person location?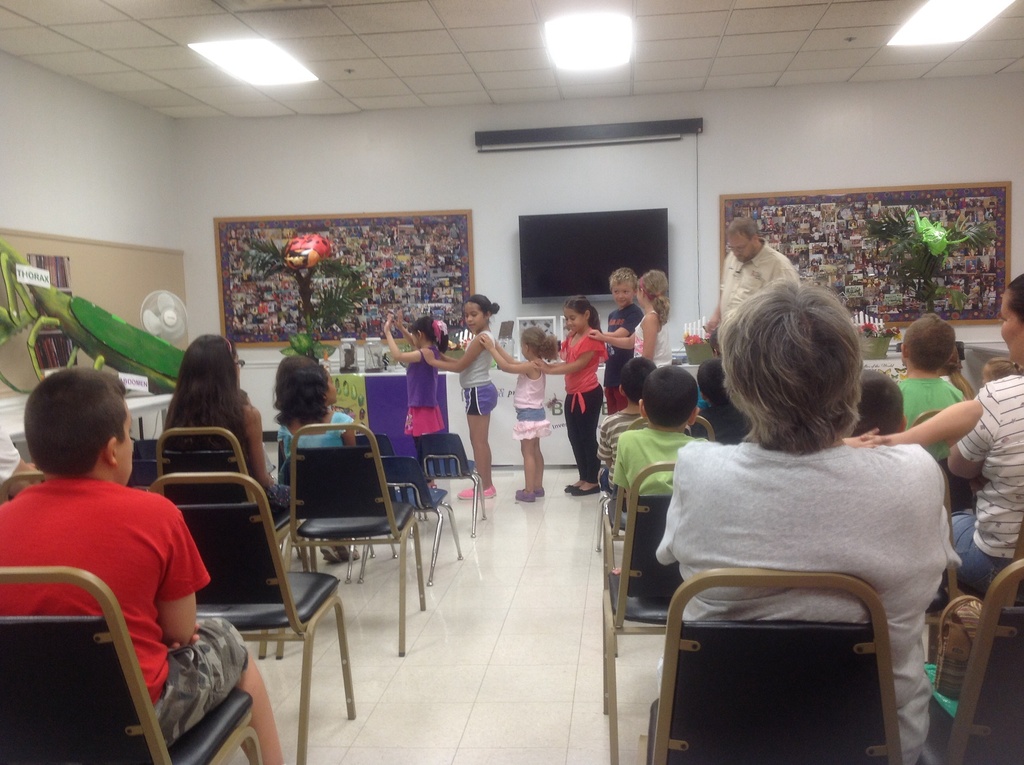
locate(272, 353, 372, 577)
